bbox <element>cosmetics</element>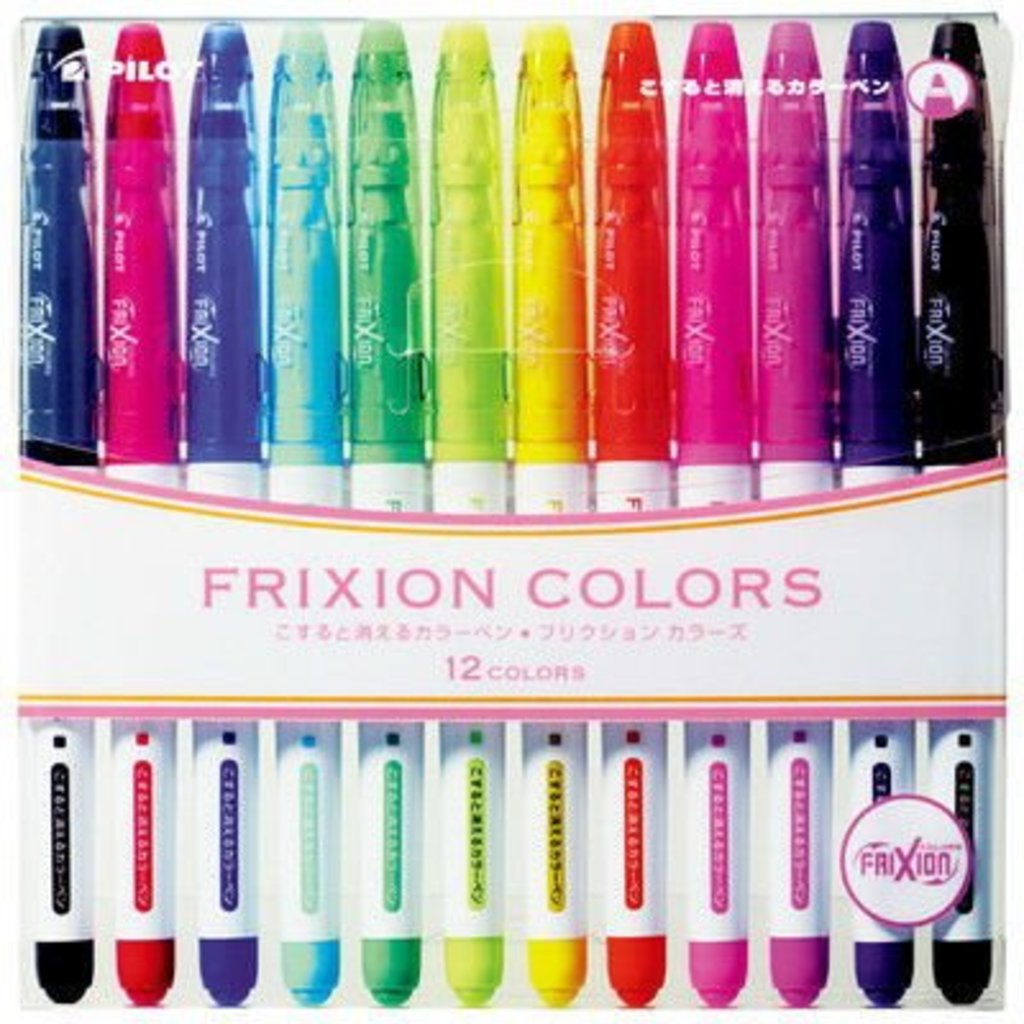
Rect(755, 15, 845, 1006)
